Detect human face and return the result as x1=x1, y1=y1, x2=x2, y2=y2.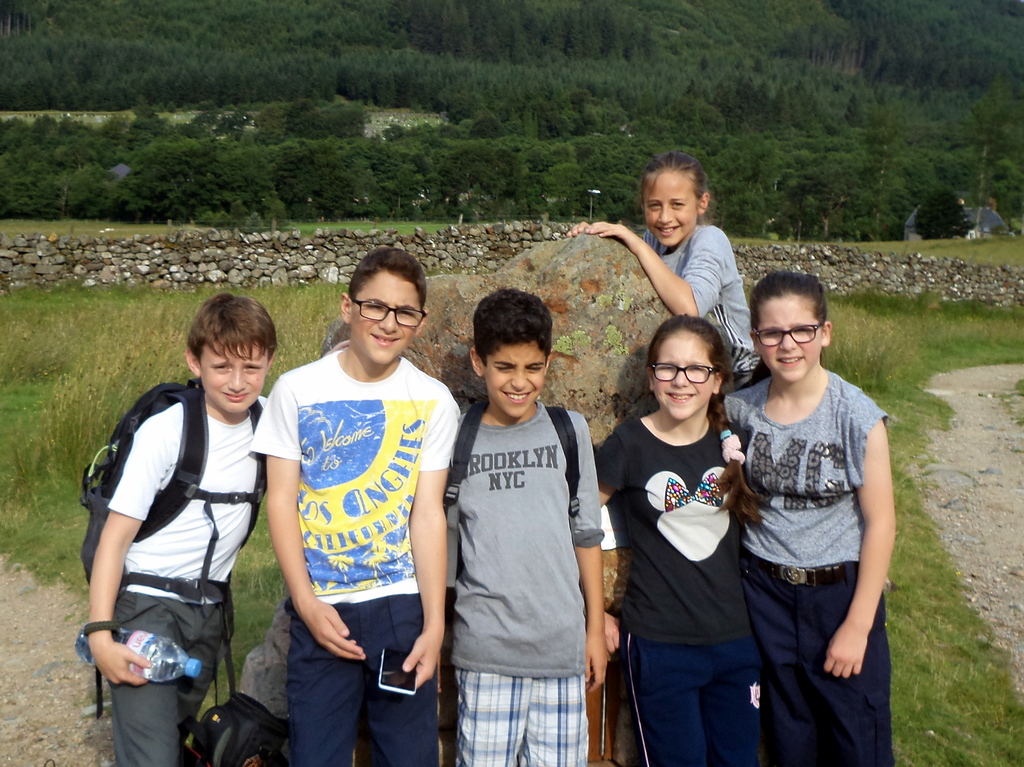
x1=200, y1=347, x2=268, y2=415.
